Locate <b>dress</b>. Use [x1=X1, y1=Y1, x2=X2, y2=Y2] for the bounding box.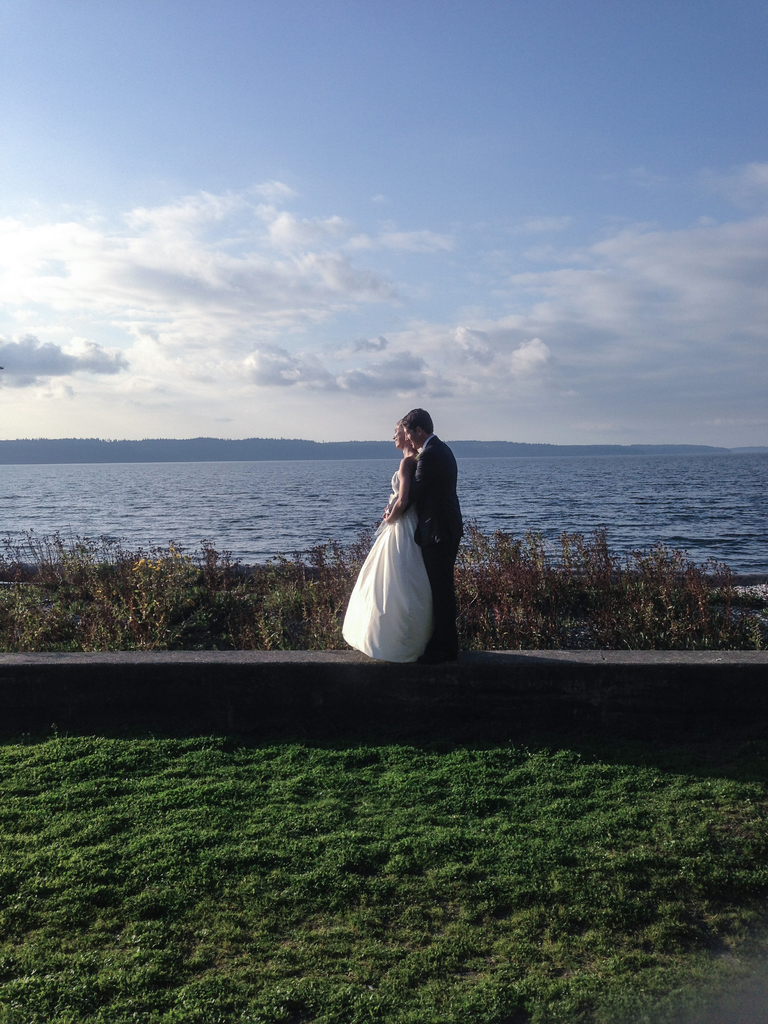
[x1=337, y1=452, x2=436, y2=664].
